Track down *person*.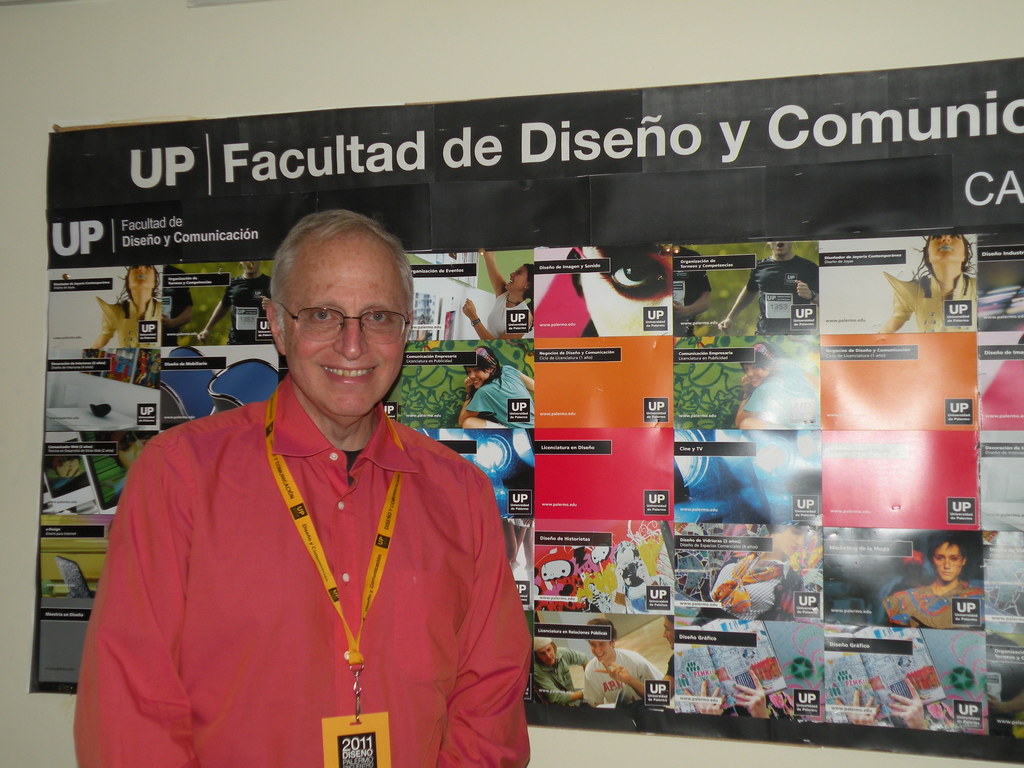
Tracked to {"left": 457, "top": 346, "right": 535, "bottom": 428}.
